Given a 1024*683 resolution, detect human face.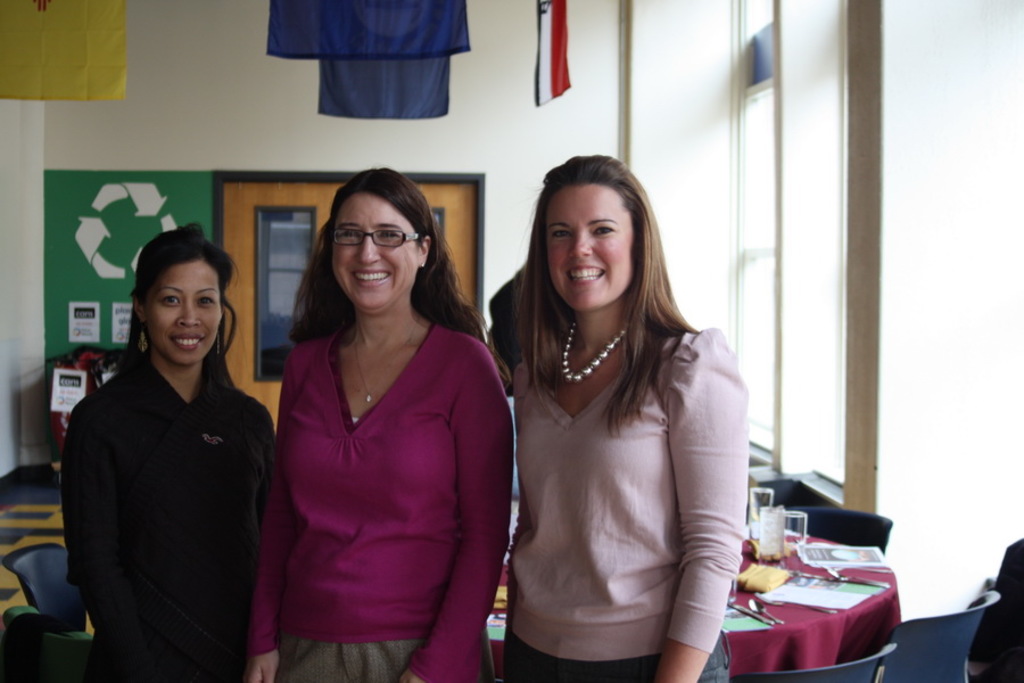
{"x1": 331, "y1": 189, "x2": 419, "y2": 312}.
